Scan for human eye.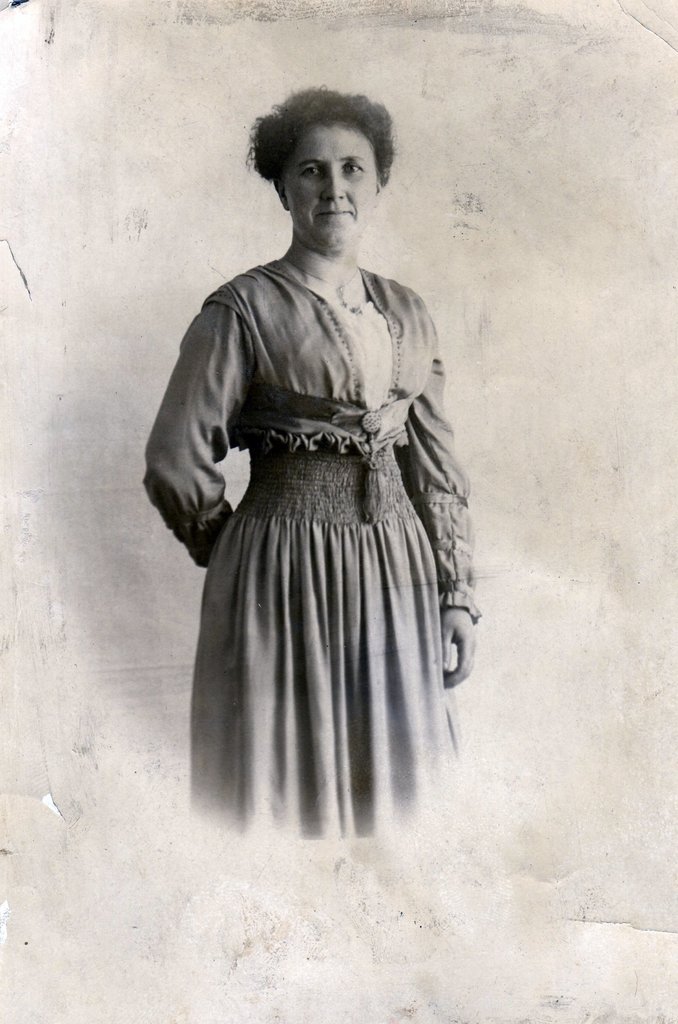
Scan result: crop(341, 159, 366, 176).
